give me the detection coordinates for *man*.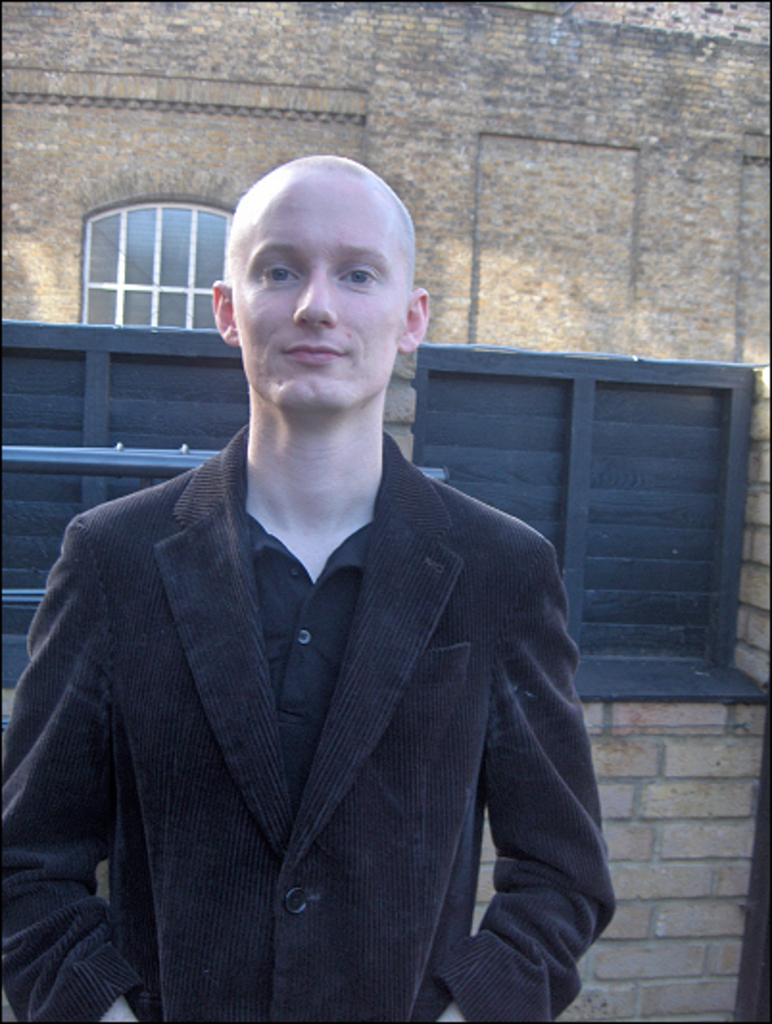
<box>0,150,626,1022</box>.
